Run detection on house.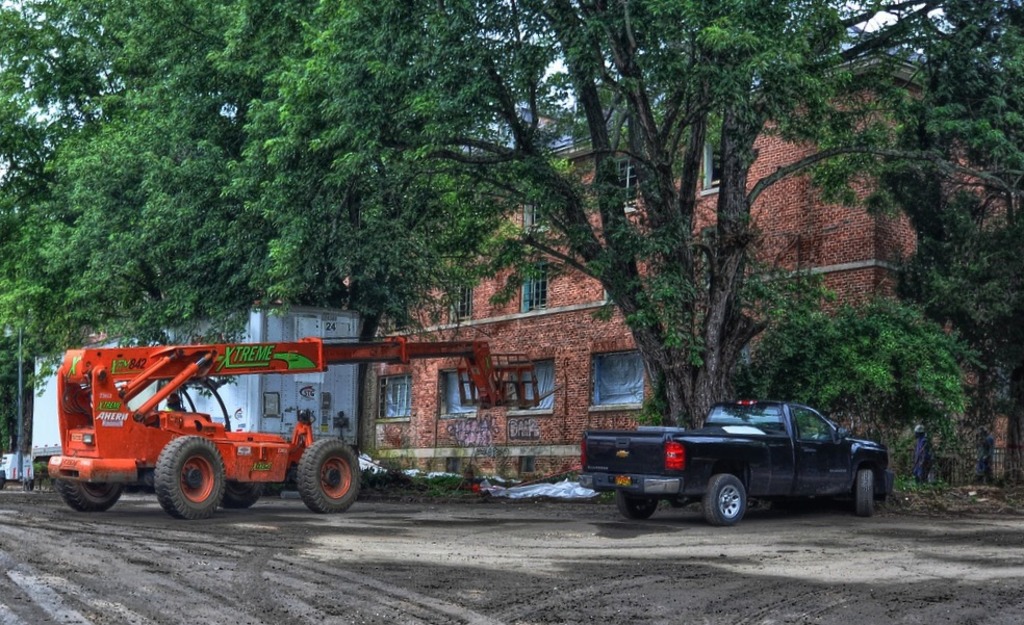
Result: crop(362, 52, 1023, 481).
